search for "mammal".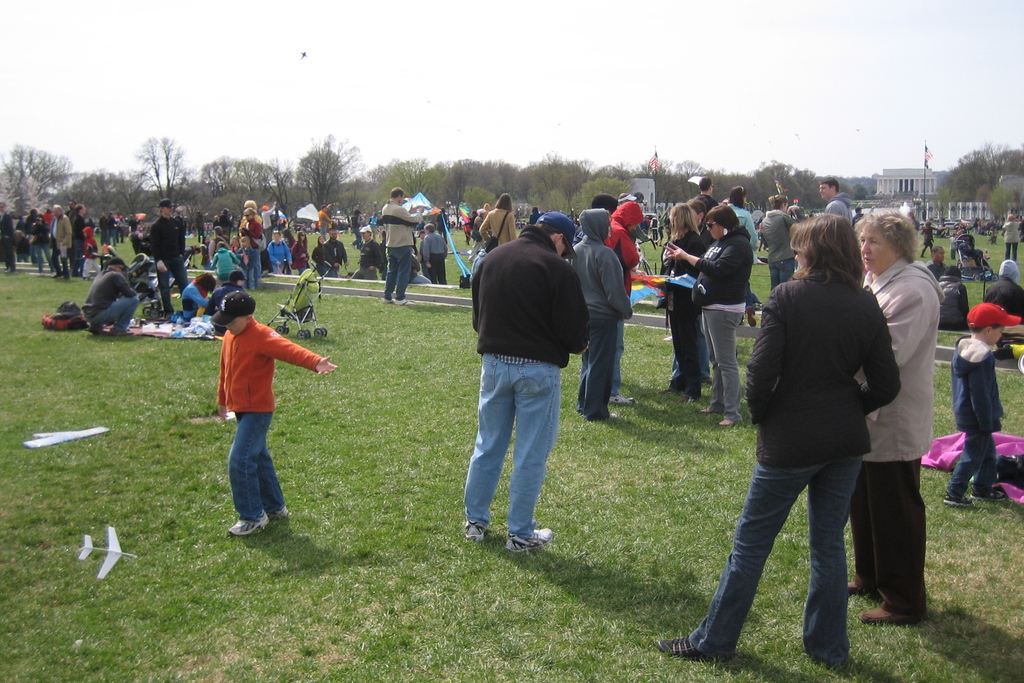
Found at (x1=663, y1=201, x2=751, y2=420).
